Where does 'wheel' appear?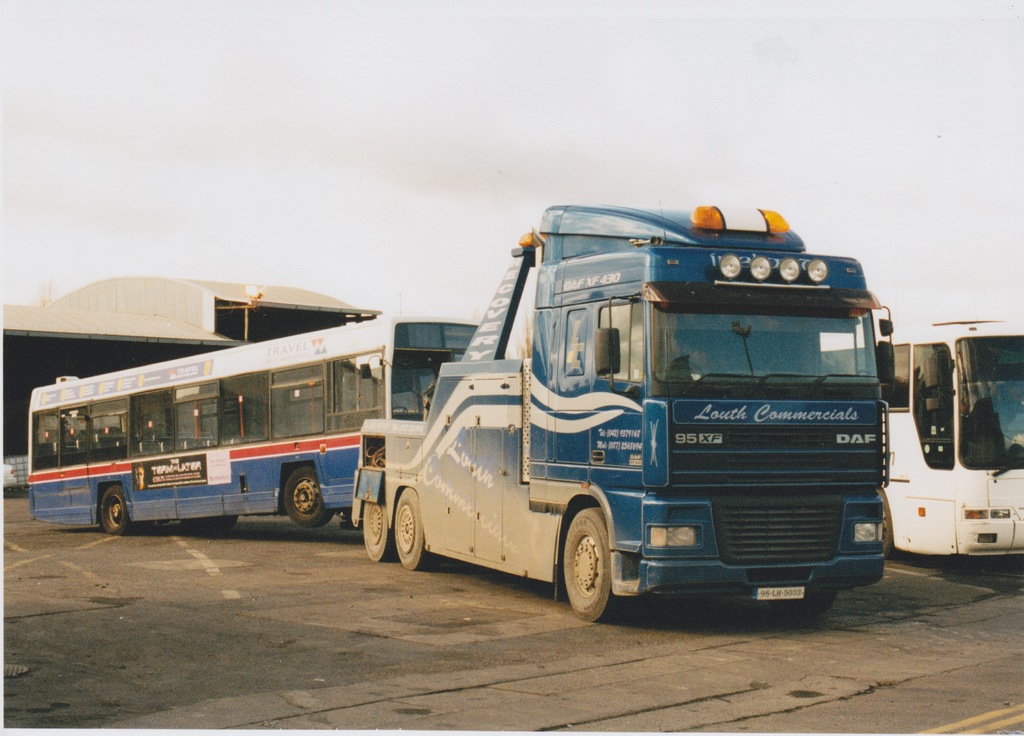
Appears at [98,488,132,539].
